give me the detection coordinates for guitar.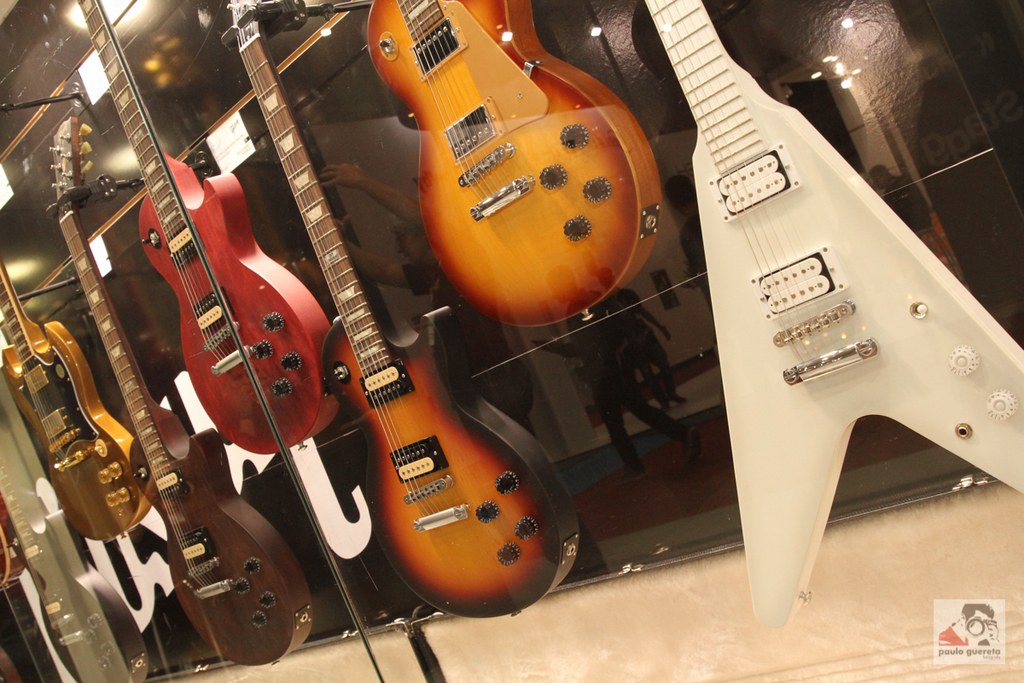
76/0/349/455.
